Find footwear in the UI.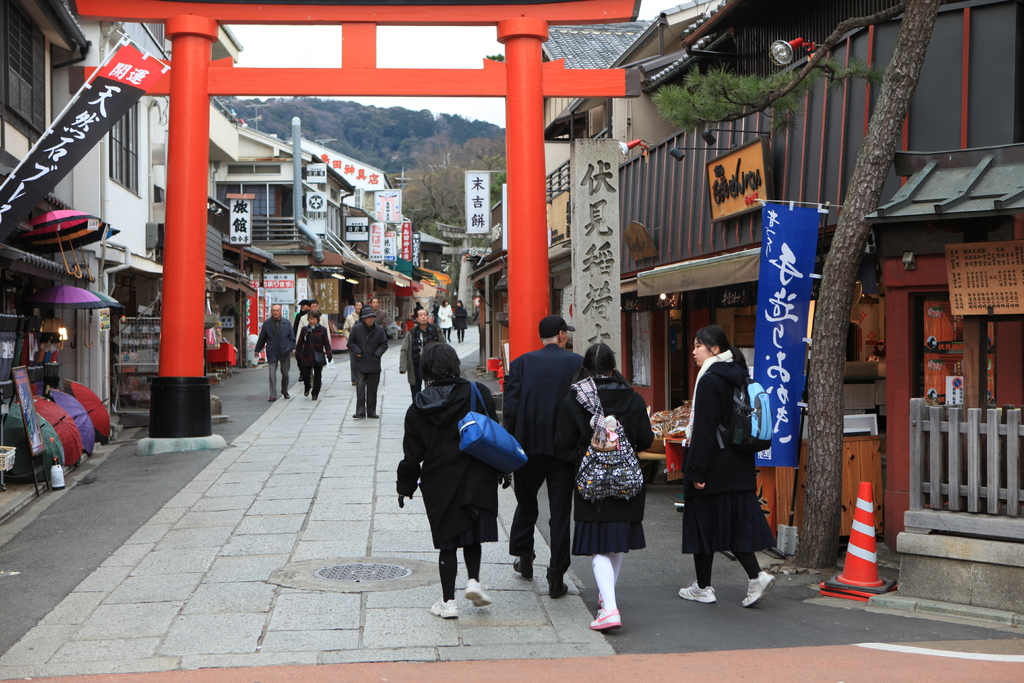
UI element at 676/577/716/602.
